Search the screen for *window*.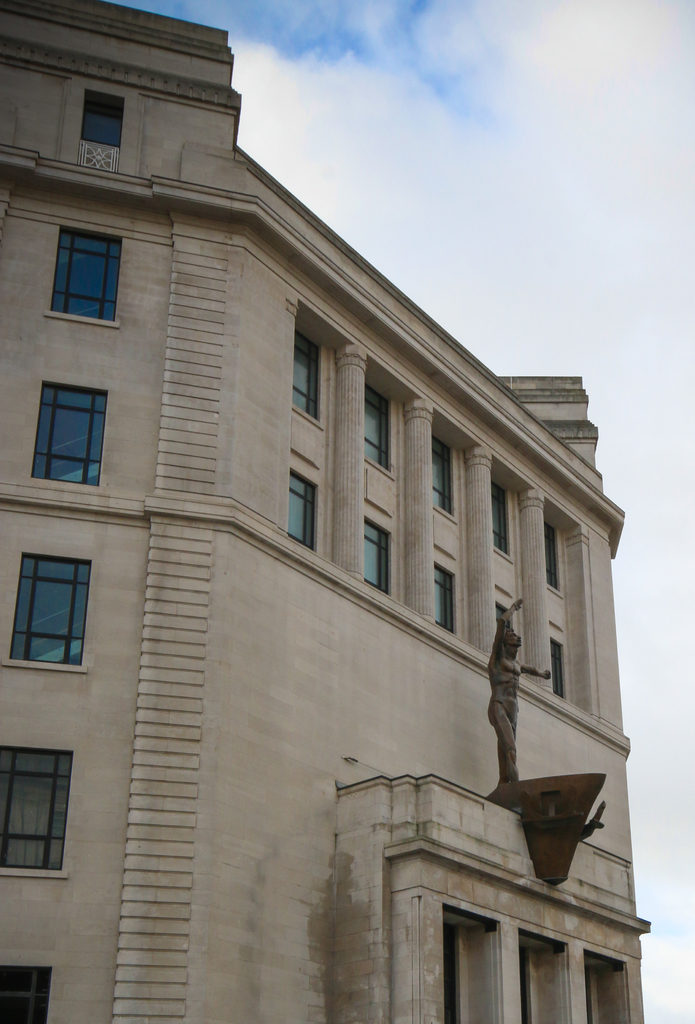
Found at region(545, 521, 563, 596).
